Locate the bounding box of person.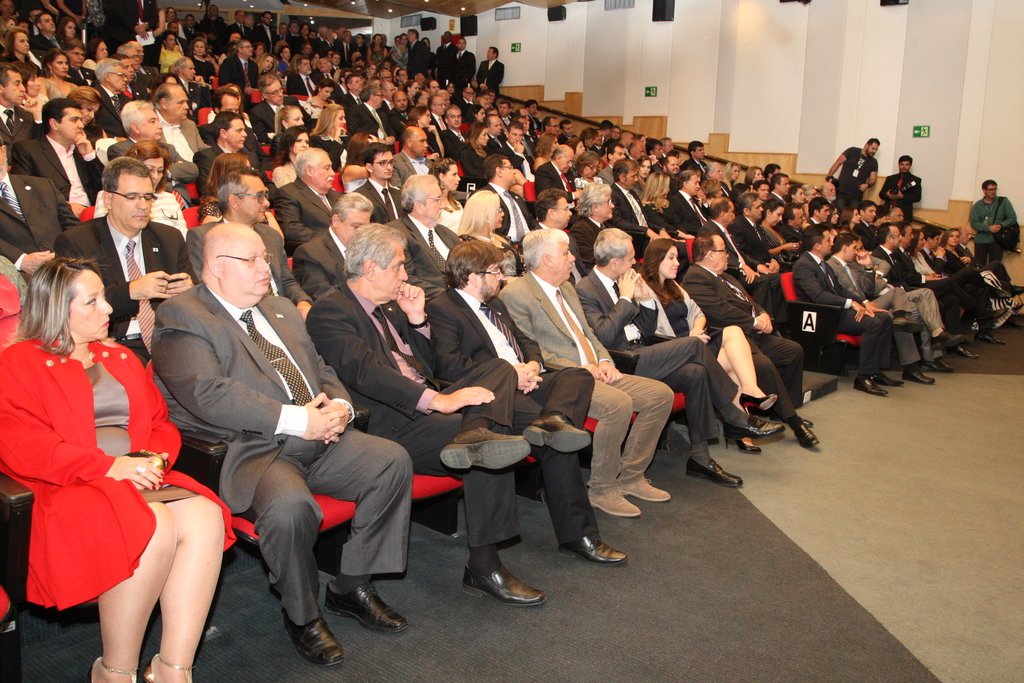
Bounding box: x1=793, y1=223, x2=904, y2=396.
